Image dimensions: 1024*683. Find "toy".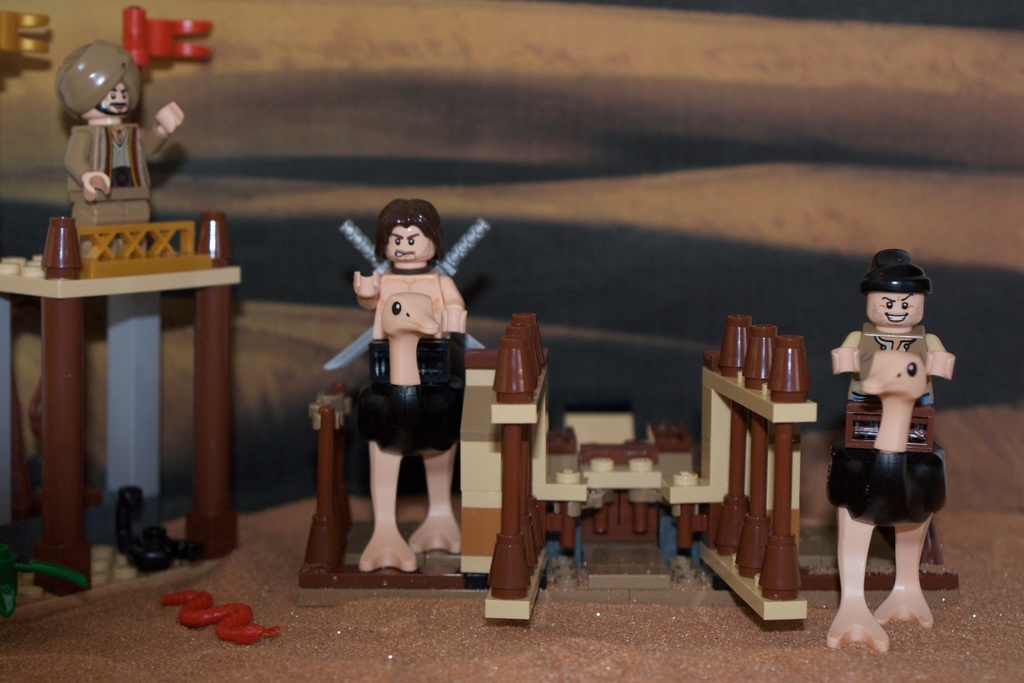
l=325, t=220, r=484, b=374.
